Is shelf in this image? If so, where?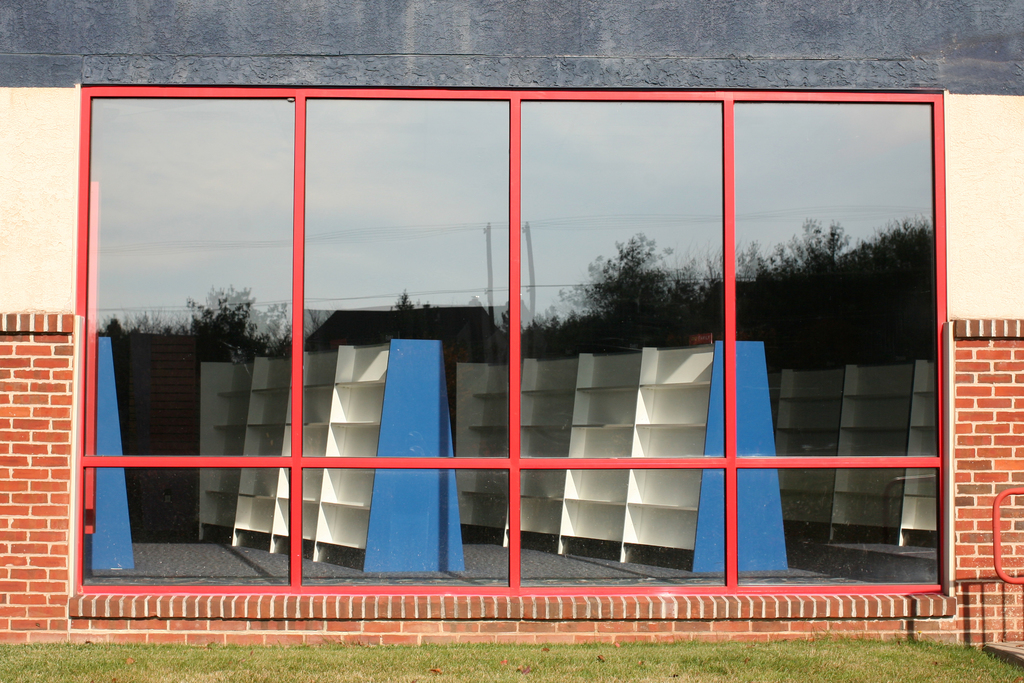
Yes, at {"left": 451, "top": 345, "right": 716, "bottom": 560}.
